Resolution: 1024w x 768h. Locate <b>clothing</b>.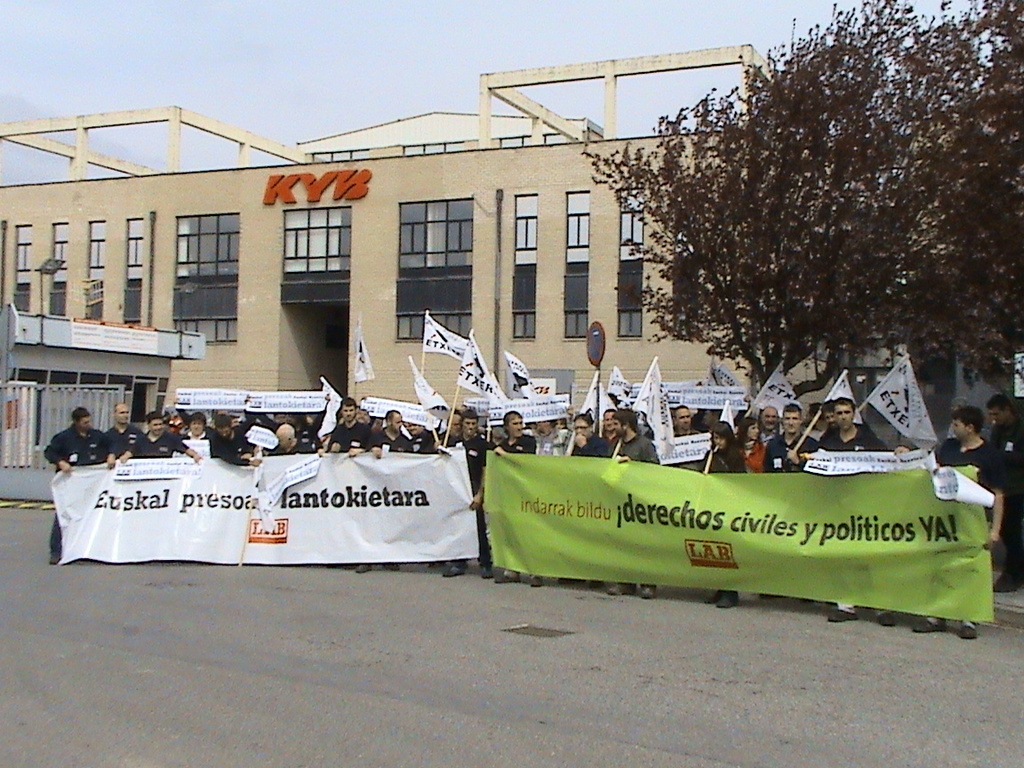
pyautogui.locateOnScreen(701, 440, 746, 475).
